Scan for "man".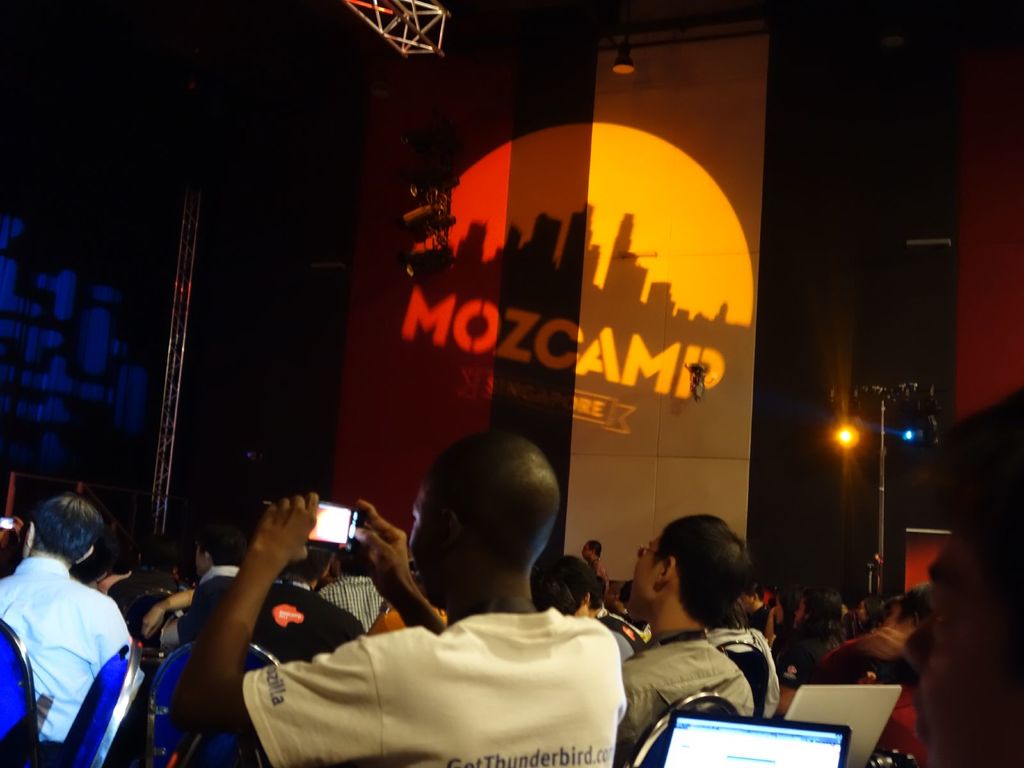
Scan result: x1=171 y1=431 x2=627 y2=767.
